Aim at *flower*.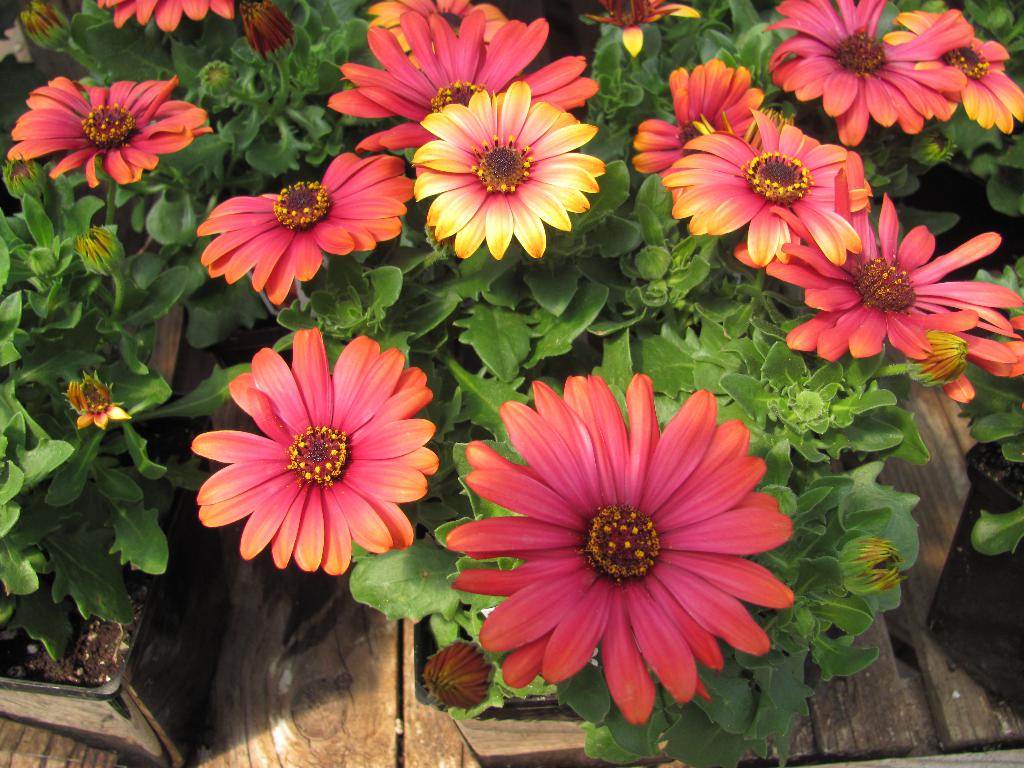
Aimed at locate(436, 380, 813, 721).
